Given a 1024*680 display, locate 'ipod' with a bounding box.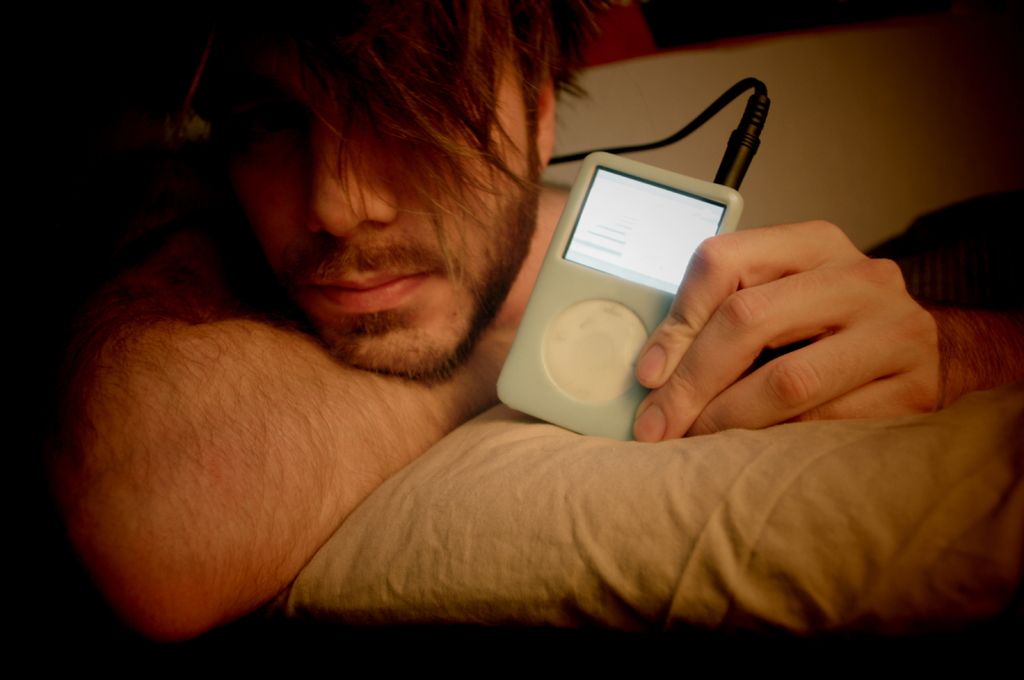
Located: l=499, t=148, r=746, b=437.
